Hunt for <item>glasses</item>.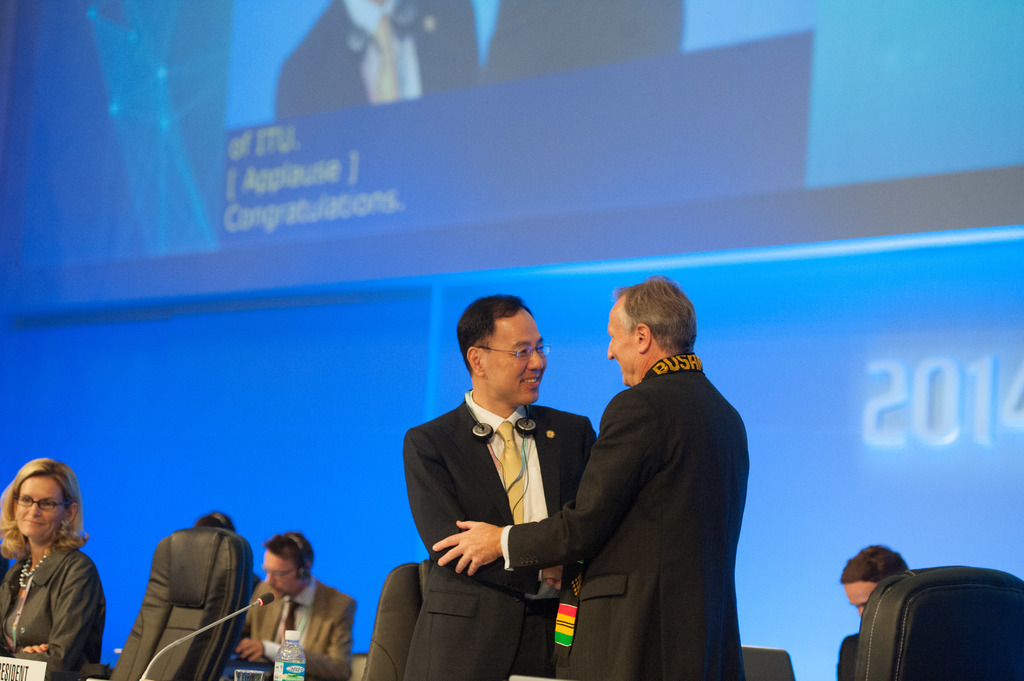
Hunted down at <region>13, 492, 72, 507</region>.
